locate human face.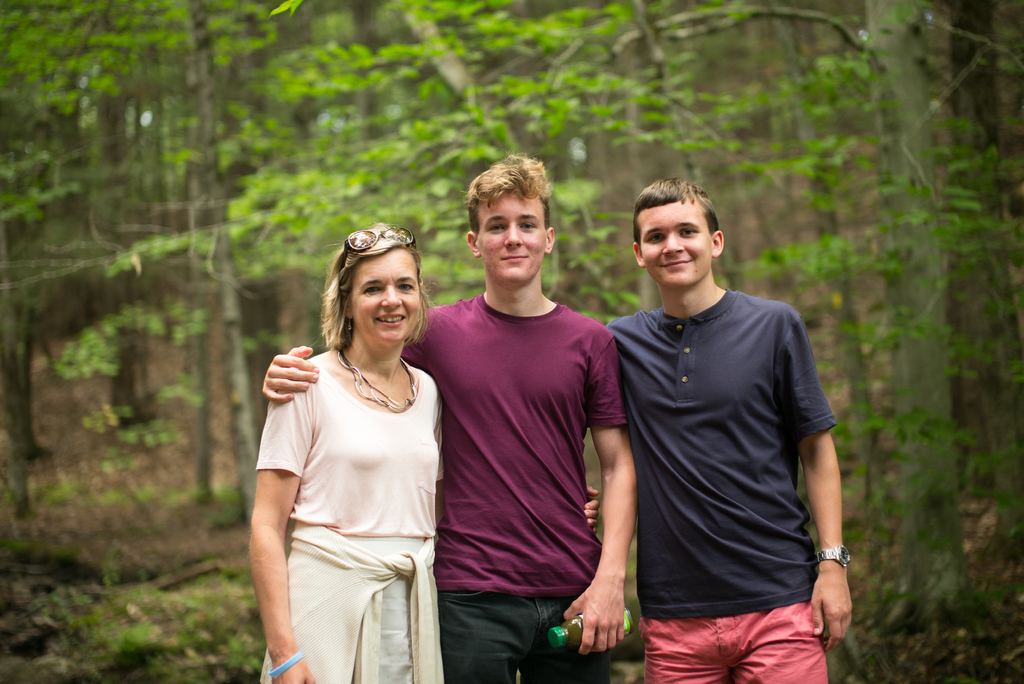
Bounding box: {"left": 638, "top": 196, "right": 713, "bottom": 287}.
